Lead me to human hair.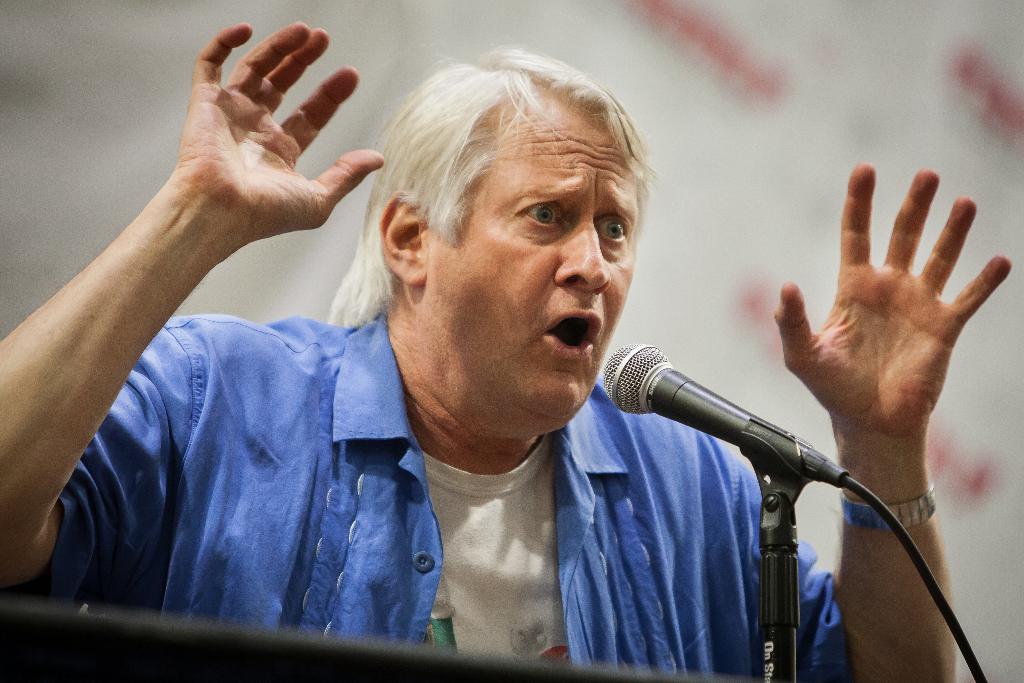
Lead to BBox(331, 63, 657, 357).
